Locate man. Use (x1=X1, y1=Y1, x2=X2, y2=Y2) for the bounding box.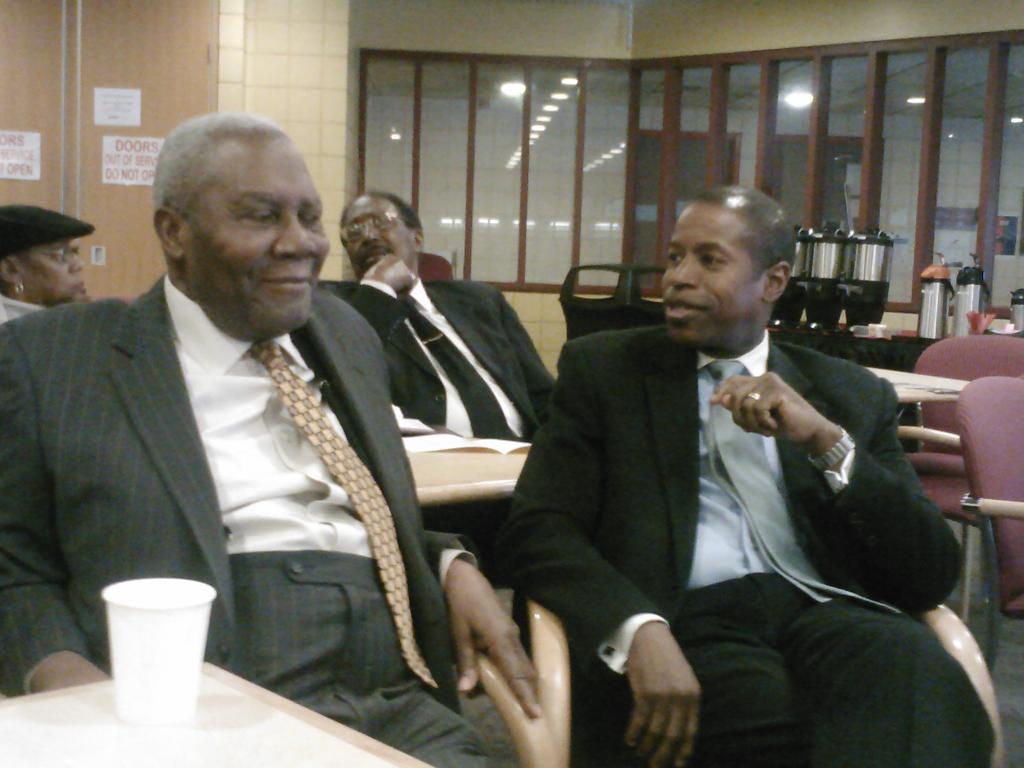
(x1=494, y1=185, x2=994, y2=767).
